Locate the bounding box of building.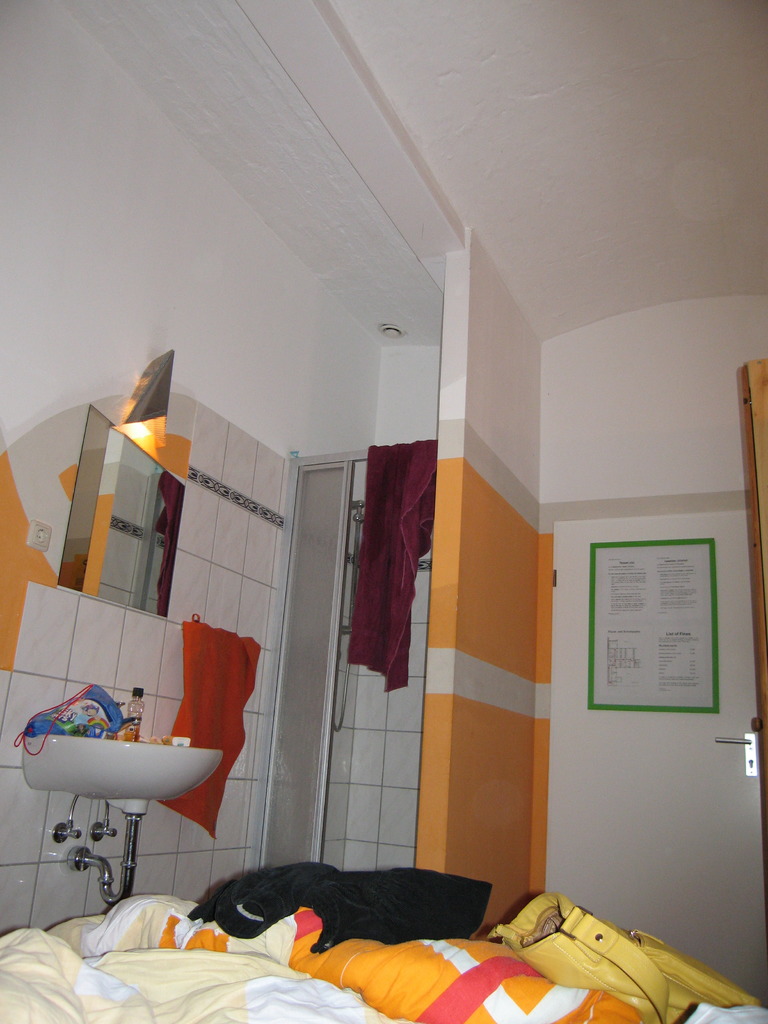
Bounding box: detection(0, 0, 767, 1023).
